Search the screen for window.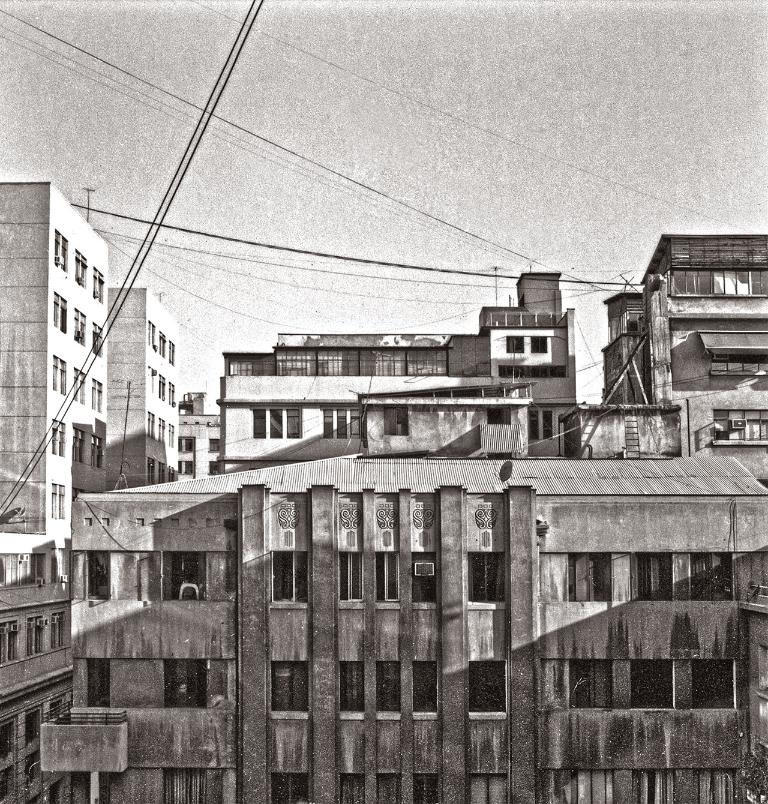
Found at [570,768,739,802].
